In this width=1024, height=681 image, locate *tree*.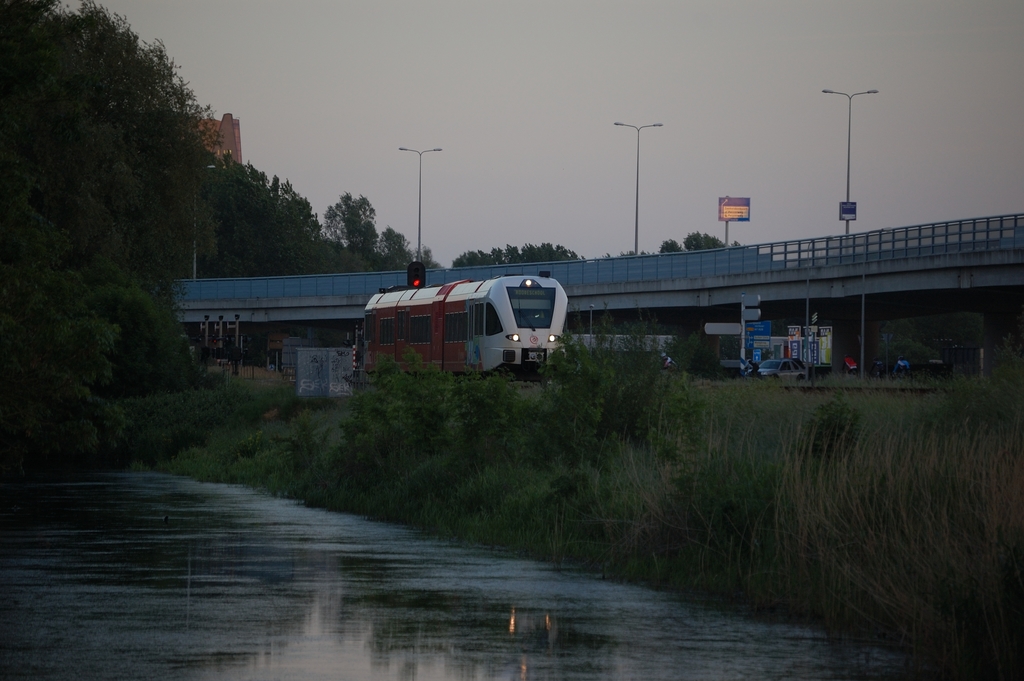
Bounding box: [left=668, top=232, right=730, bottom=257].
